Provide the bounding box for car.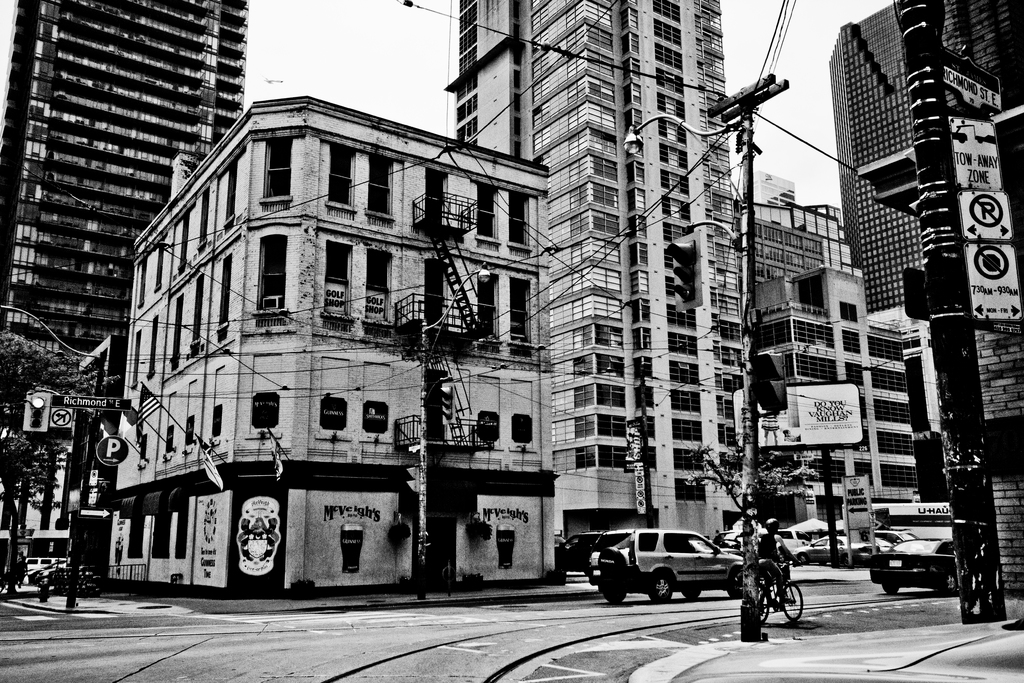
795, 534, 877, 562.
